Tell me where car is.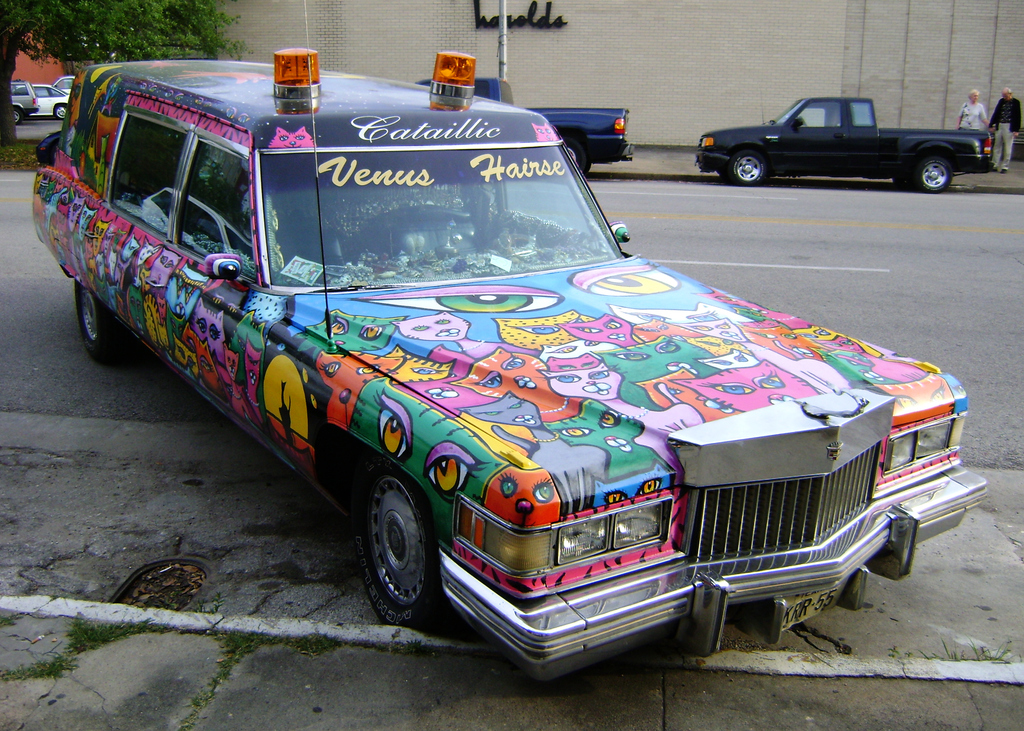
car is at (10, 81, 42, 119).
